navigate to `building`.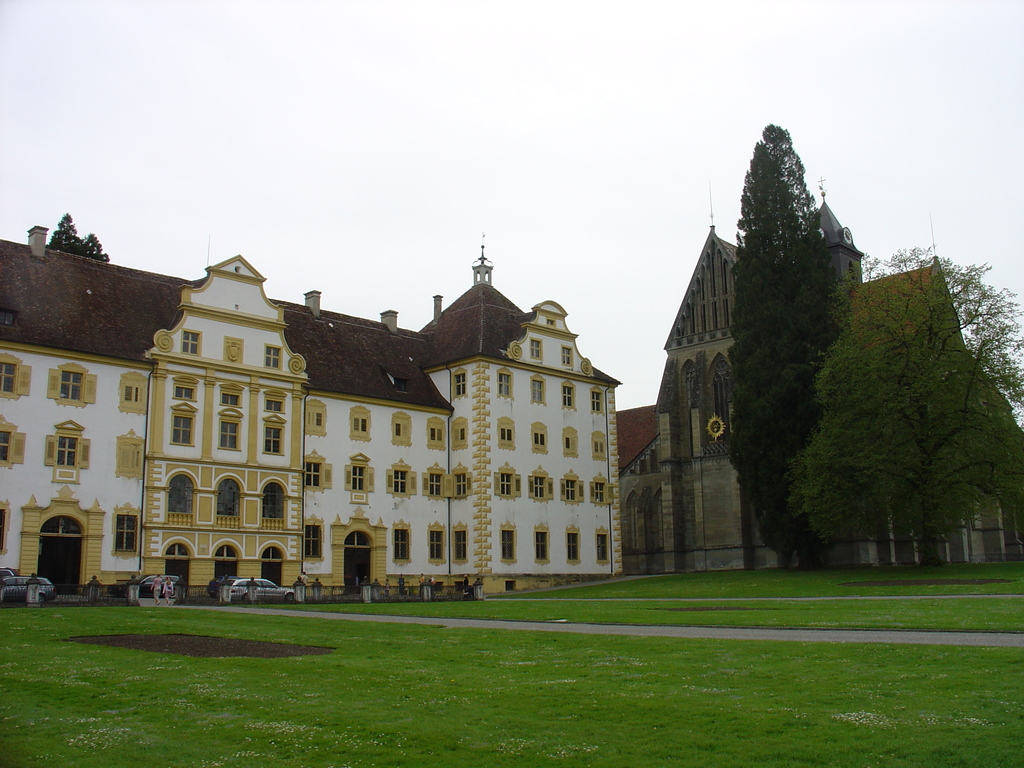
Navigation target: 0/211/622/609.
